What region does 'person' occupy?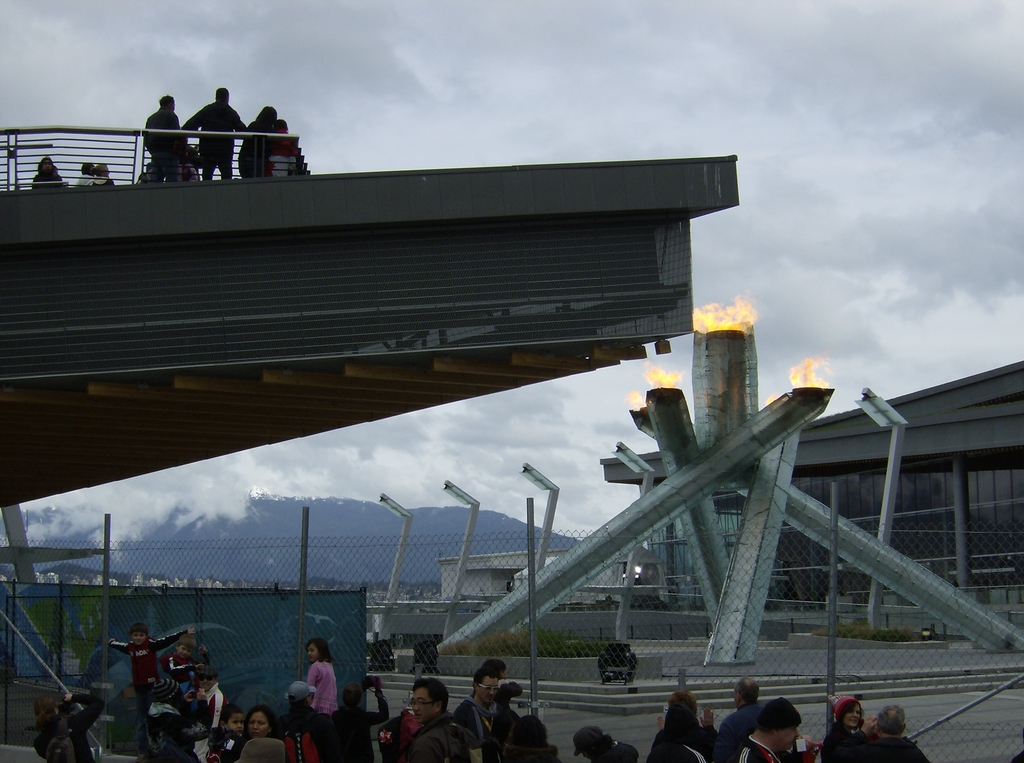
<region>105, 625, 386, 760</region>.
